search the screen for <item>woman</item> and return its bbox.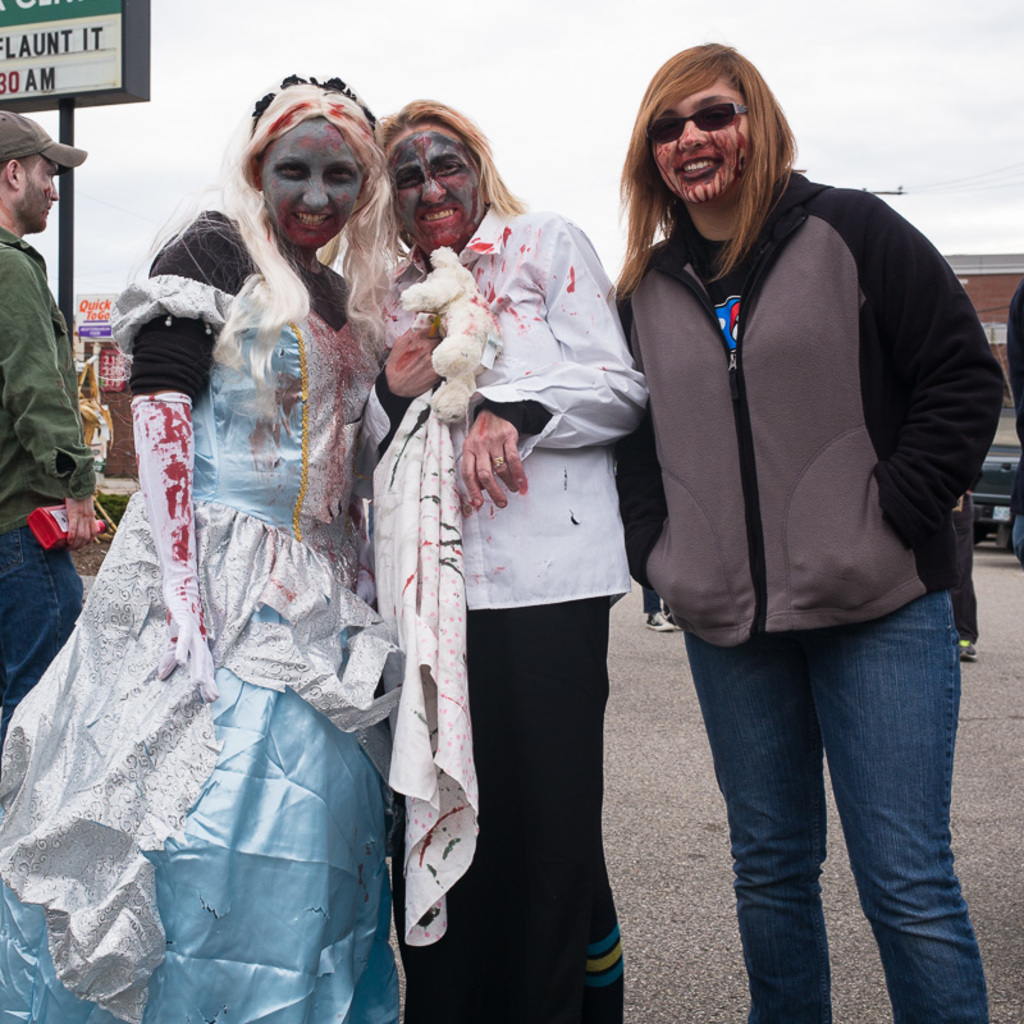
Found: [60,81,442,975].
